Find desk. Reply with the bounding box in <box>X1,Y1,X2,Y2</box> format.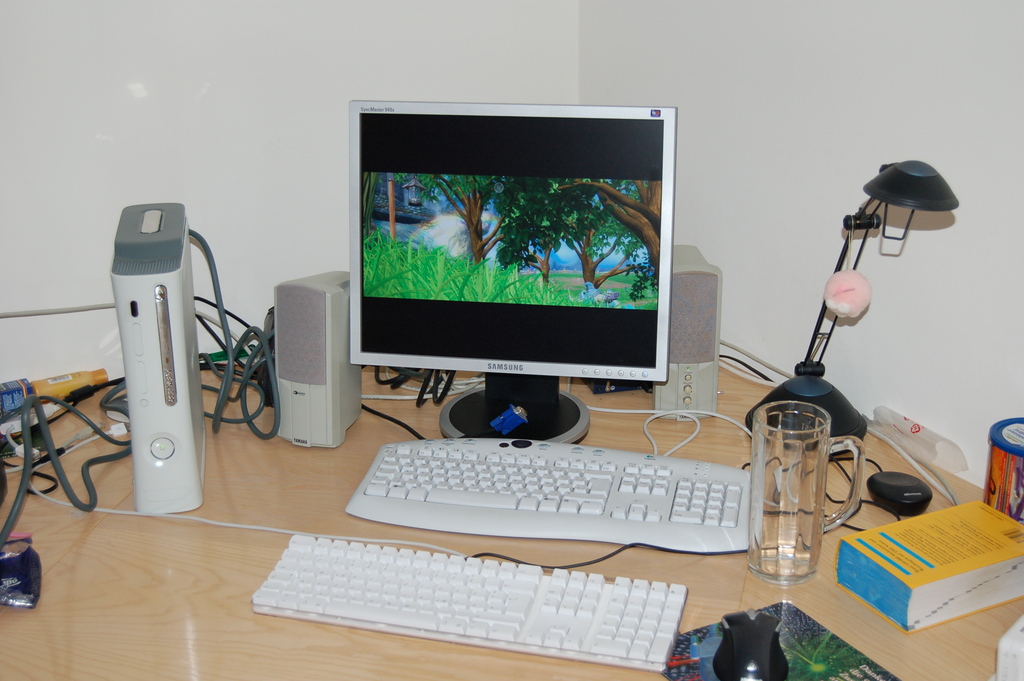
<box>0,358,1023,680</box>.
